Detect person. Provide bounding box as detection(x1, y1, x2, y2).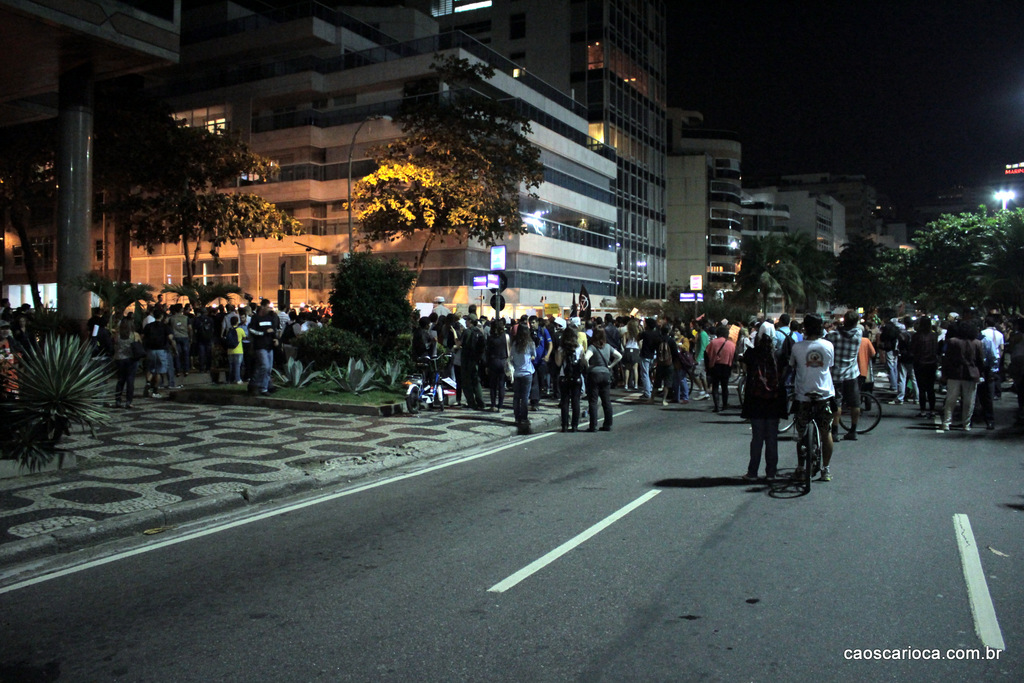
detection(248, 296, 287, 386).
